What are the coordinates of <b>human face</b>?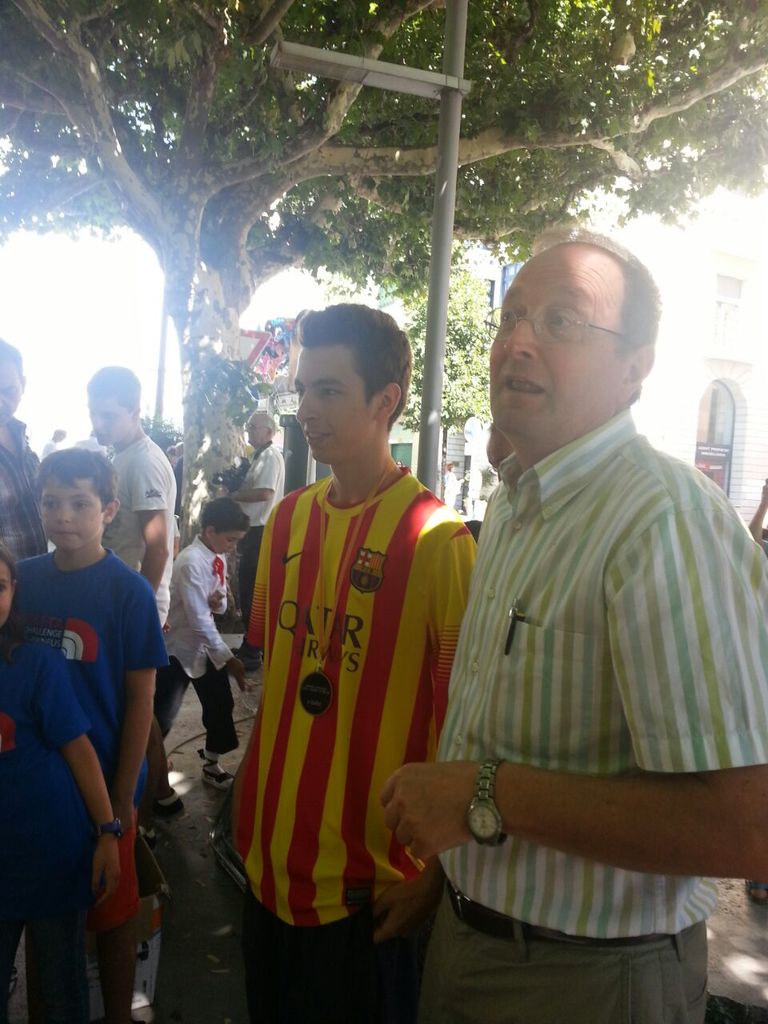
detection(490, 248, 627, 433).
